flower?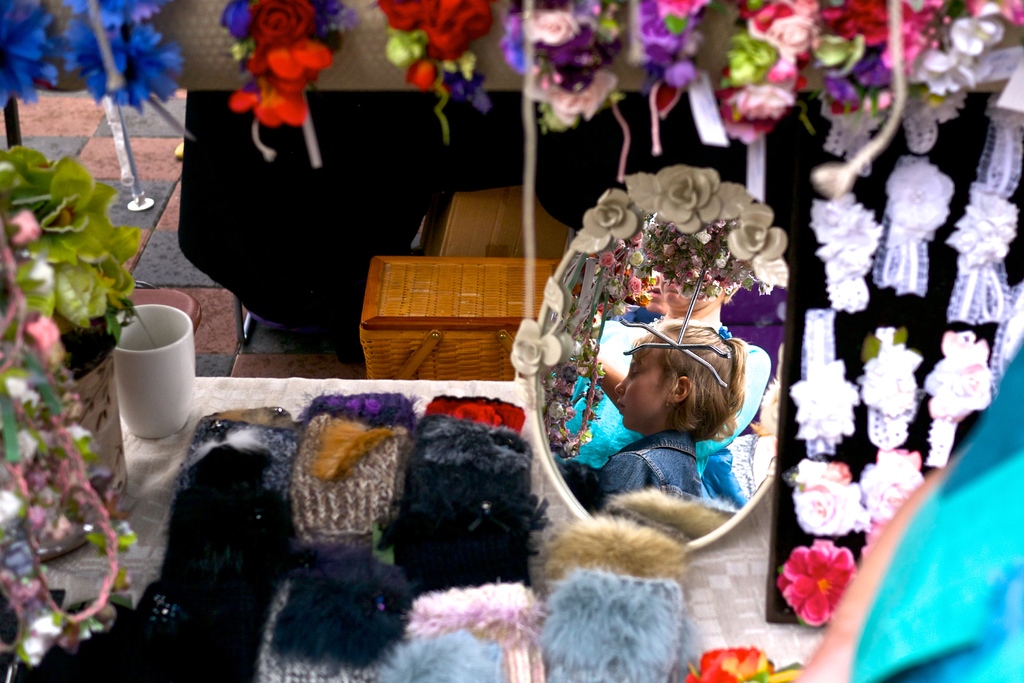
(left=625, top=161, right=756, bottom=229)
